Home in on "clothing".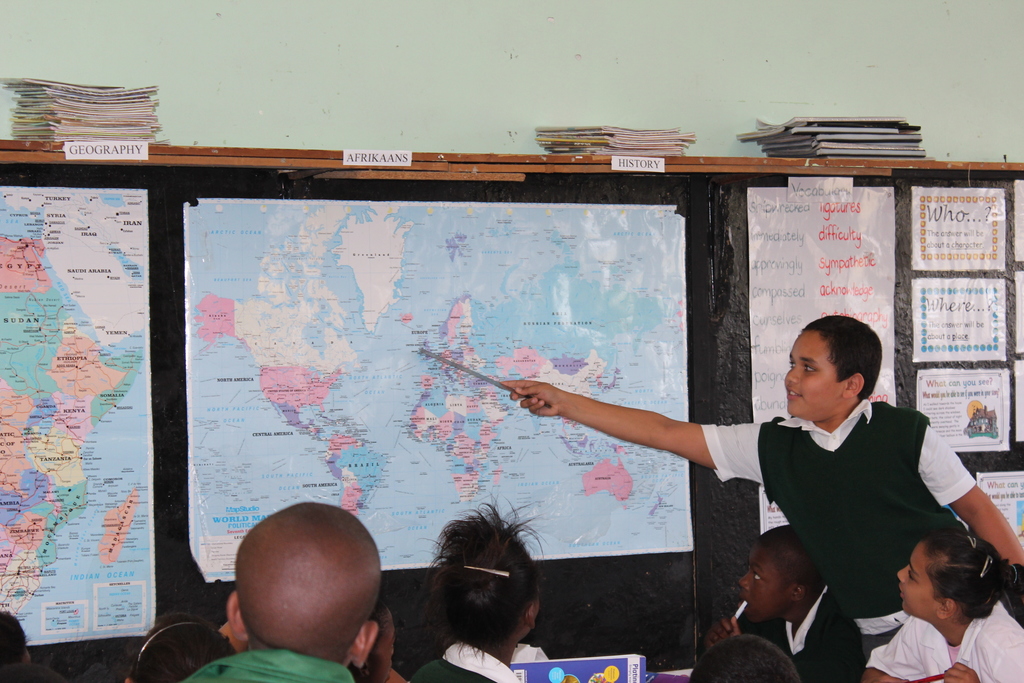
Homed in at bbox=[866, 592, 1023, 682].
